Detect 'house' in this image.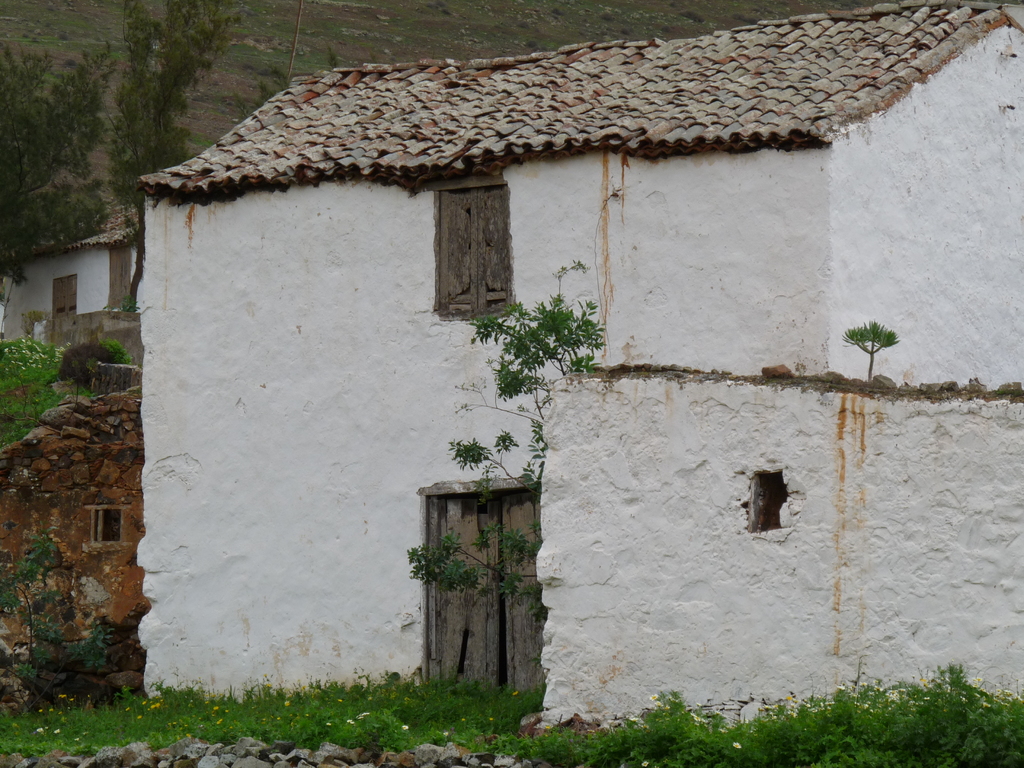
Detection: <bbox>136, 0, 1023, 706</bbox>.
